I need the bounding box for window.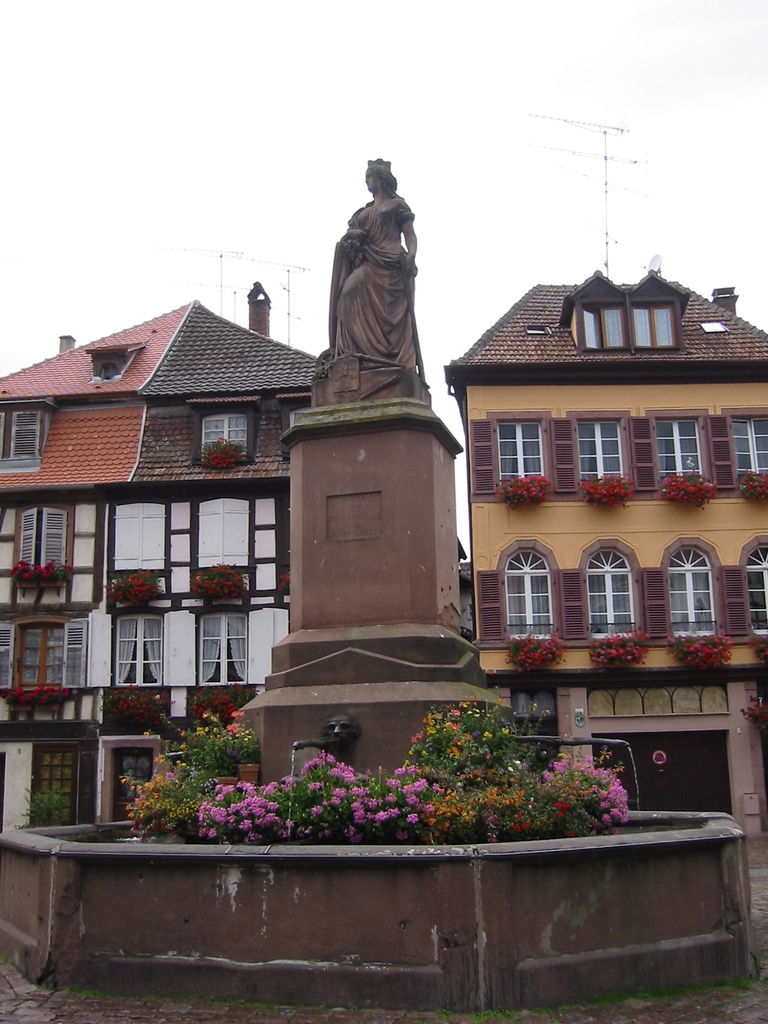
Here it is: Rect(740, 528, 767, 643).
